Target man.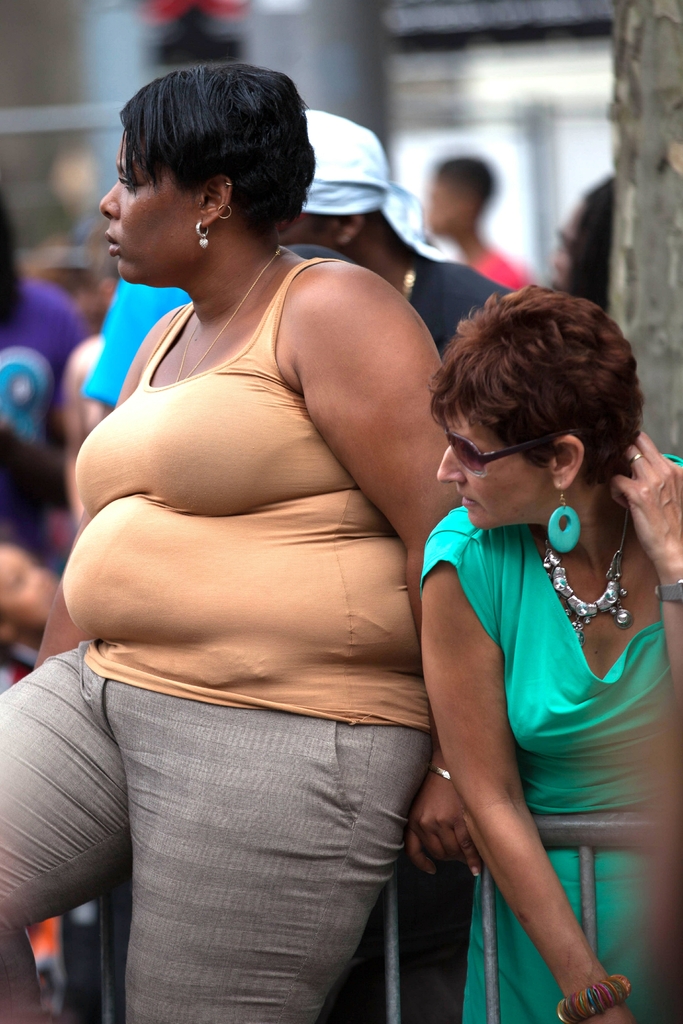
Target region: <region>406, 149, 533, 295</region>.
